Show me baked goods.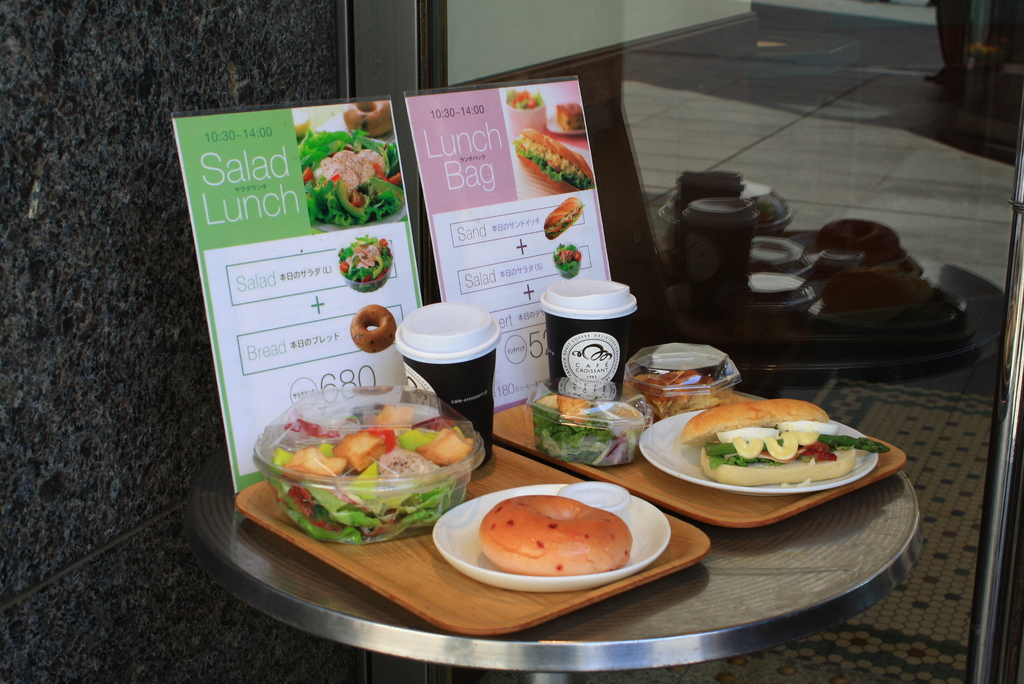
baked goods is here: {"left": 683, "top": 398, "right": 857, "bottom": 485}.
